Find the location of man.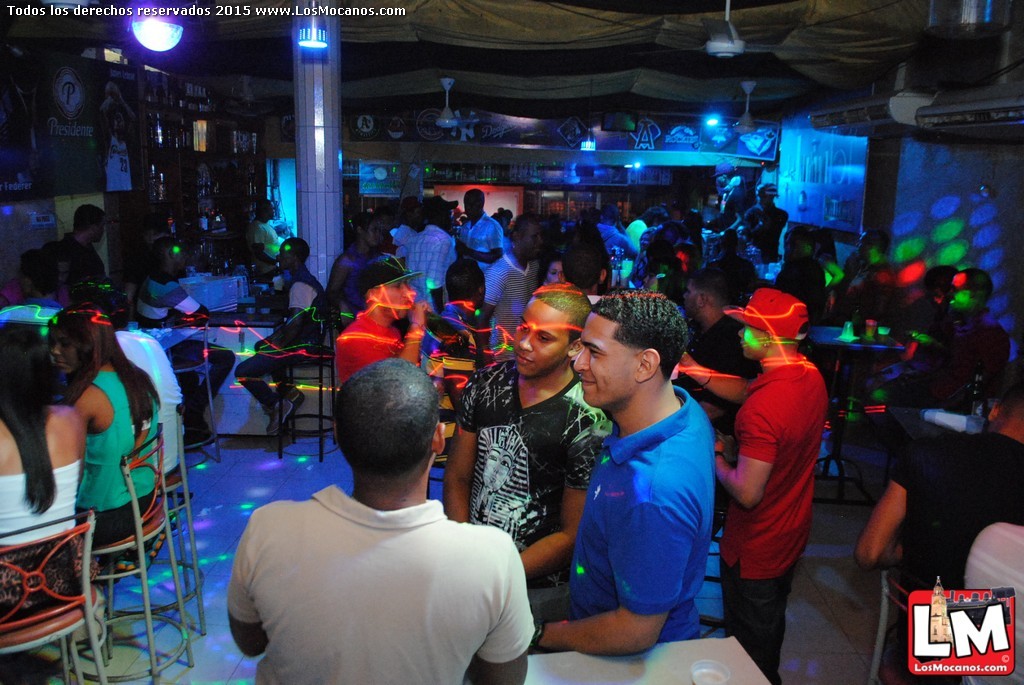
Location: bbox(41, 198, 133, 370).
